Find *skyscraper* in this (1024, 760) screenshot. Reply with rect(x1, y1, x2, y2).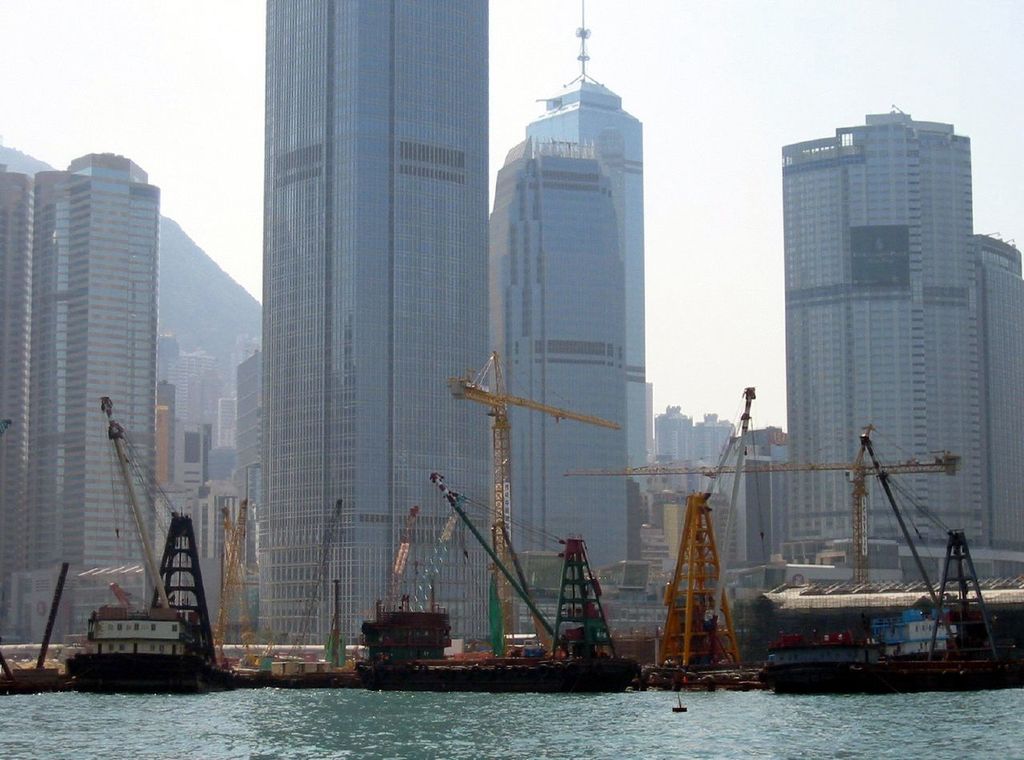
rect(254, 0, 493, 654).
